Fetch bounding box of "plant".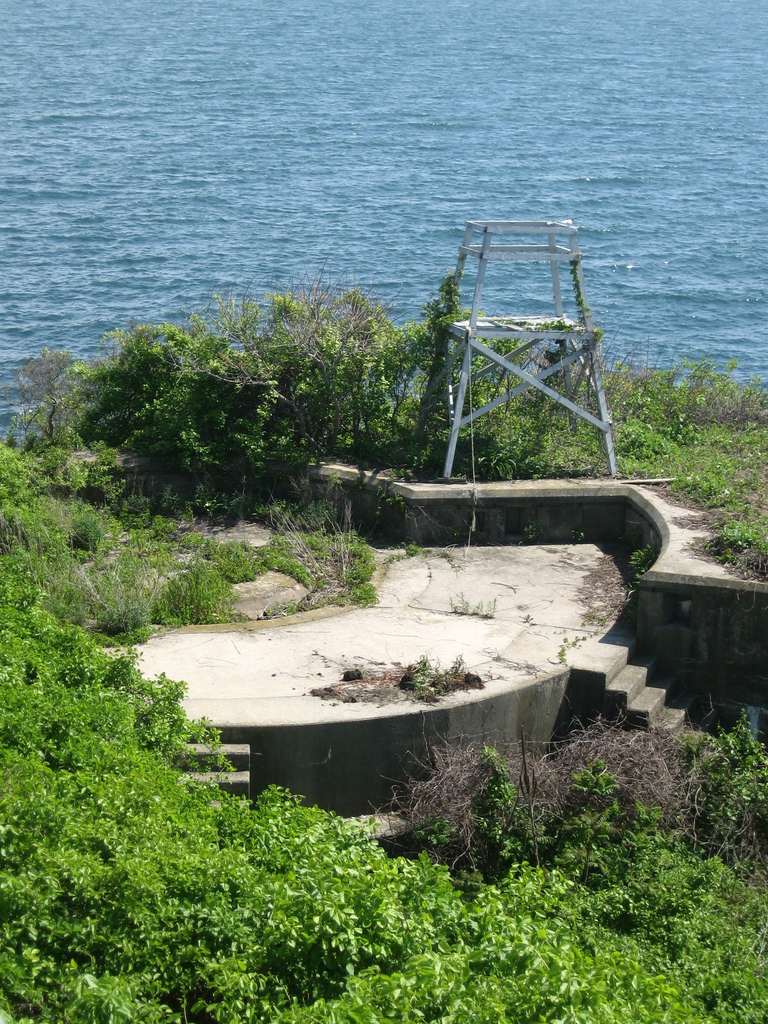
Bbox: [left=404, top=645, right=466, bottom=705].
